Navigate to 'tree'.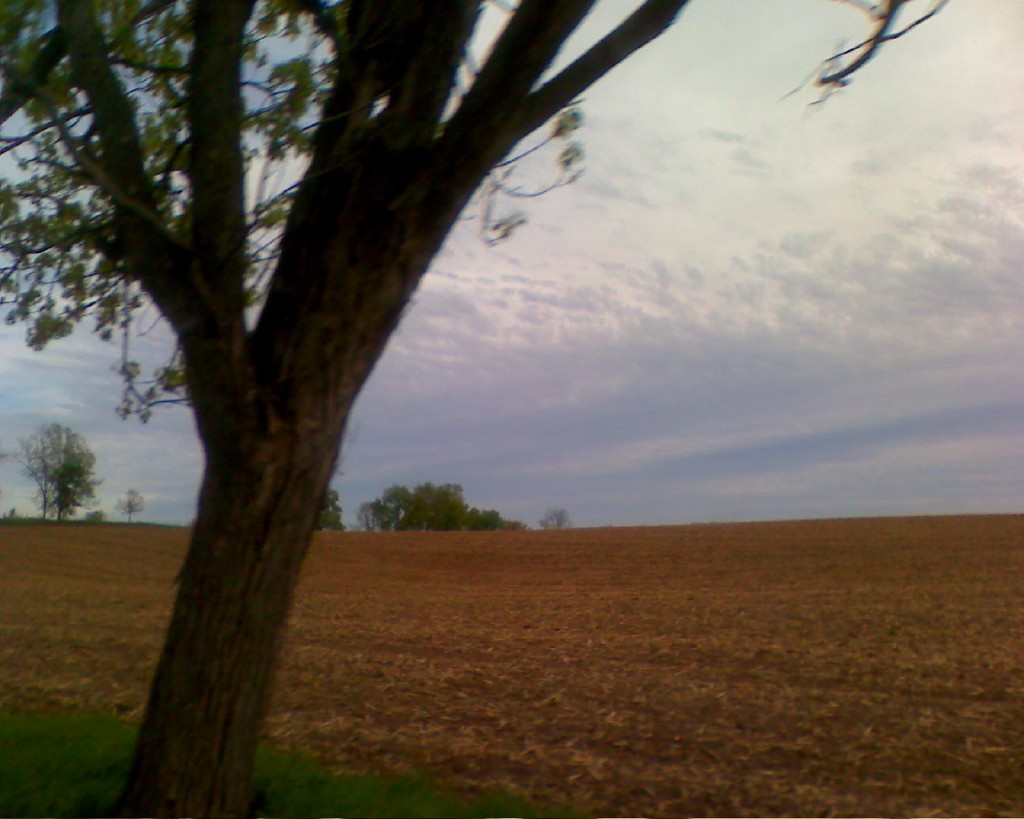
Navigation target: locate(0, 0, 946, 818).
